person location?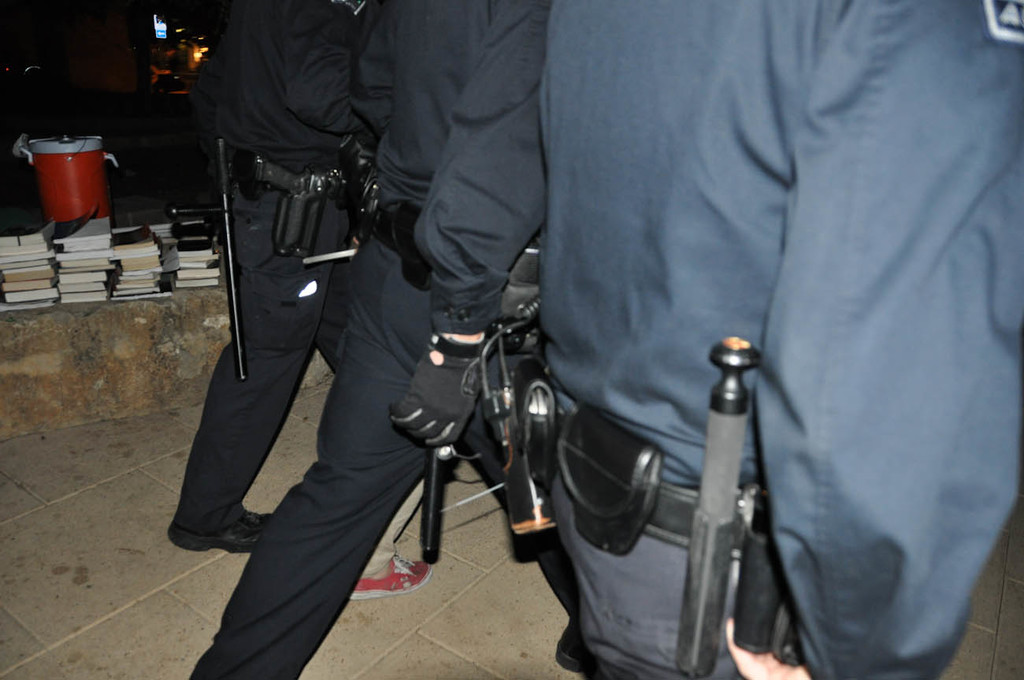
532:5:1018:679
